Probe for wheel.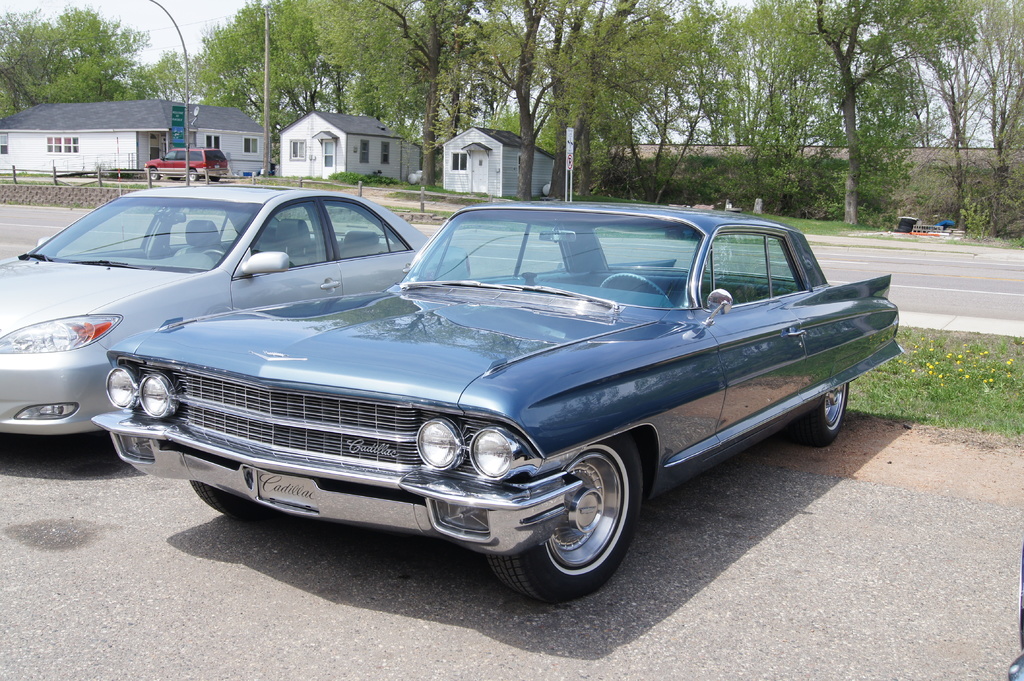
Probe result: [x1=511, y1=438, x2=644, y2=595].
